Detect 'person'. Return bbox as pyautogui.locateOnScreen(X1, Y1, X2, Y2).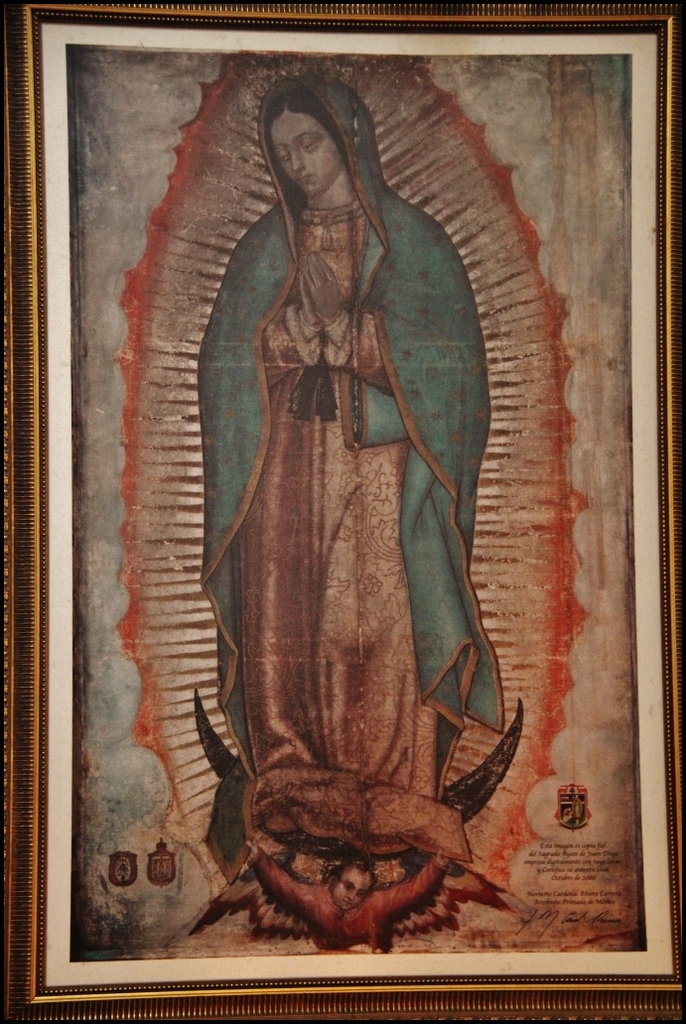
pyautogui.locateOnScreen(239, 857, 463, 944).
